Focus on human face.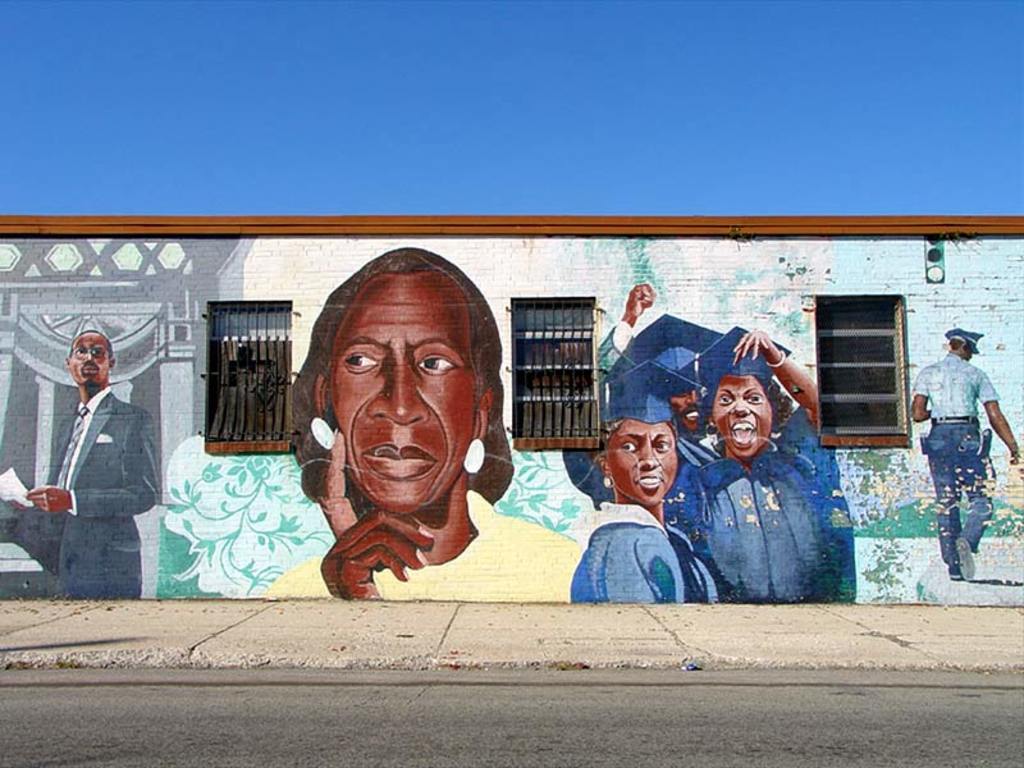
Focused at rect(708, 372, 769, 460).
